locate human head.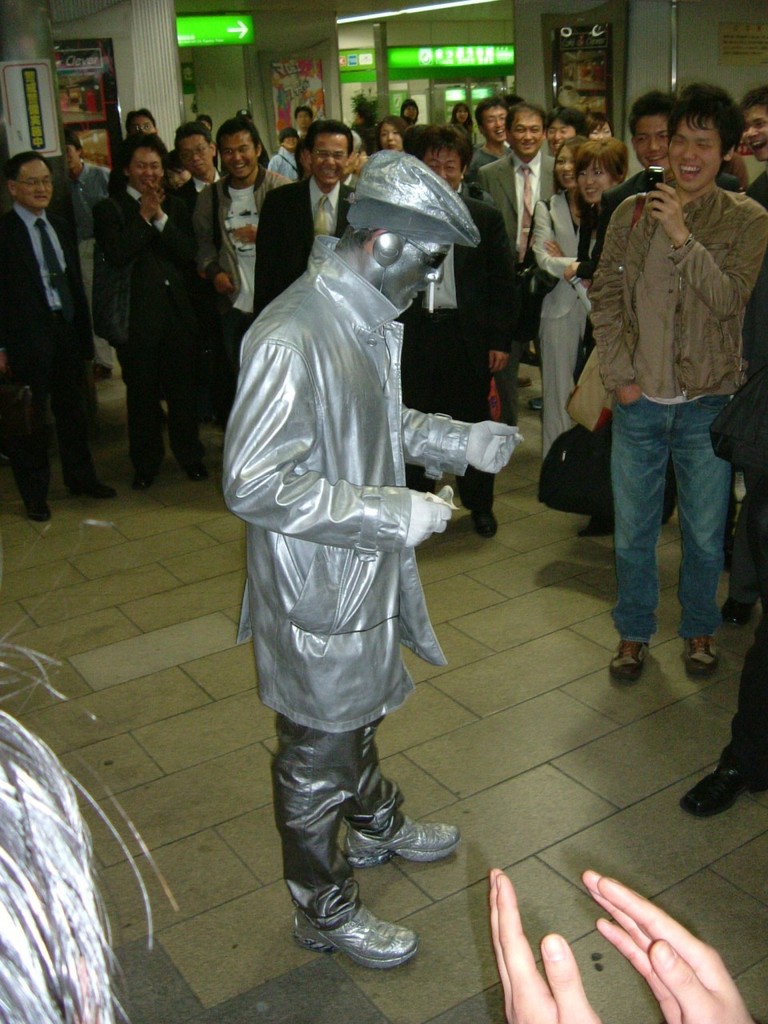
Bounding box: BBox(548, 106, 586, 150).
